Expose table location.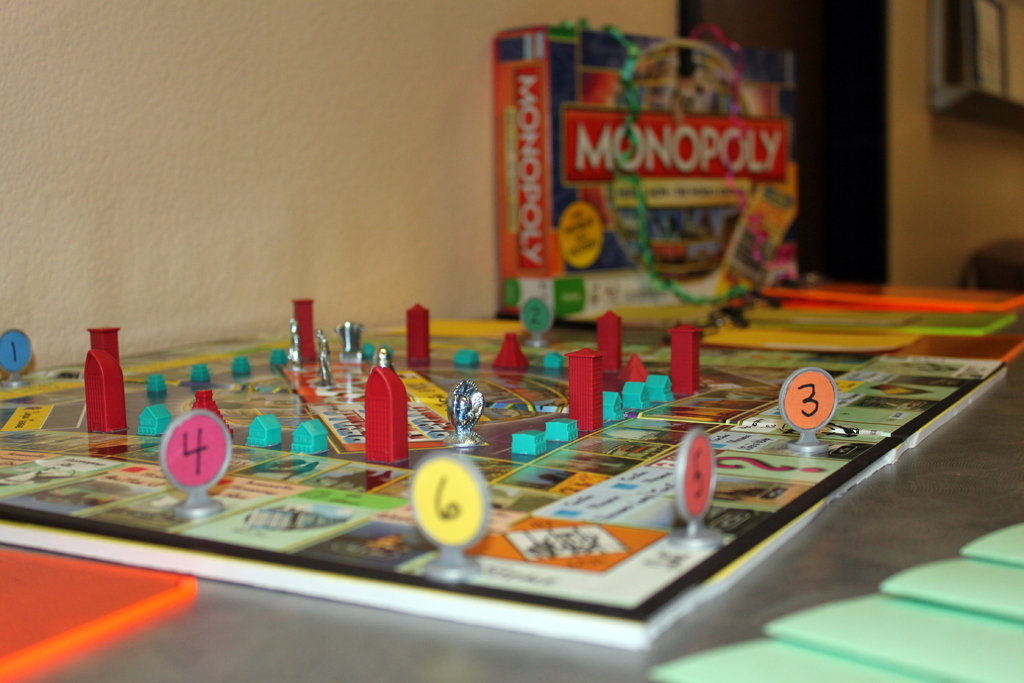
Exposed at <bbox>0, 273, 1023, 682</bbox>.
